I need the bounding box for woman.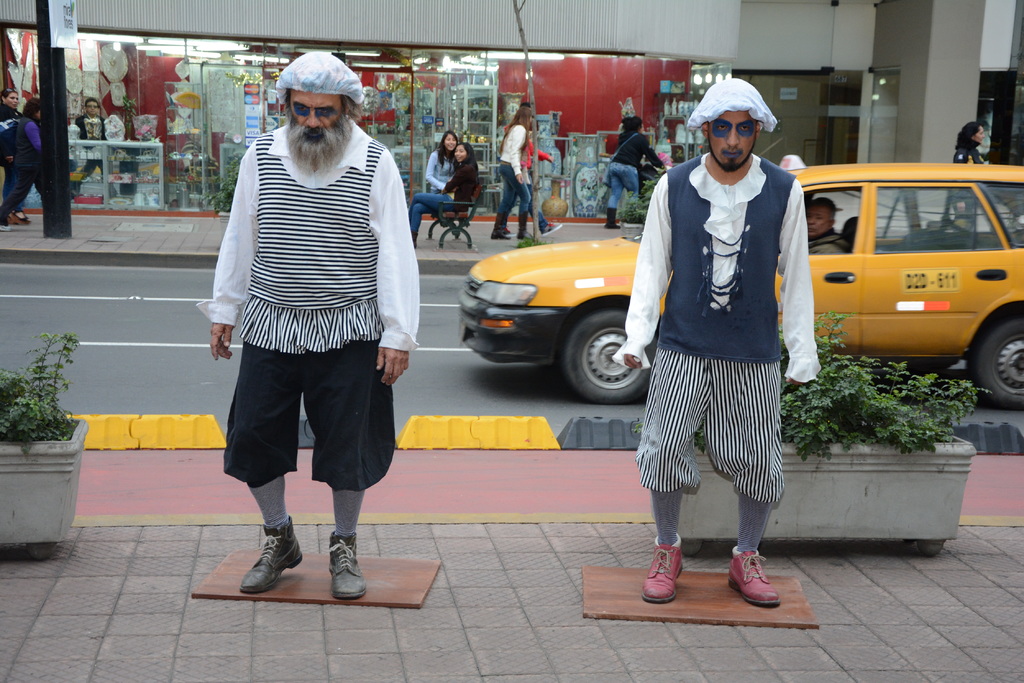
Here it is: {"x1": 492, "y1": 102, "x2": 535, "y2": 240}.
